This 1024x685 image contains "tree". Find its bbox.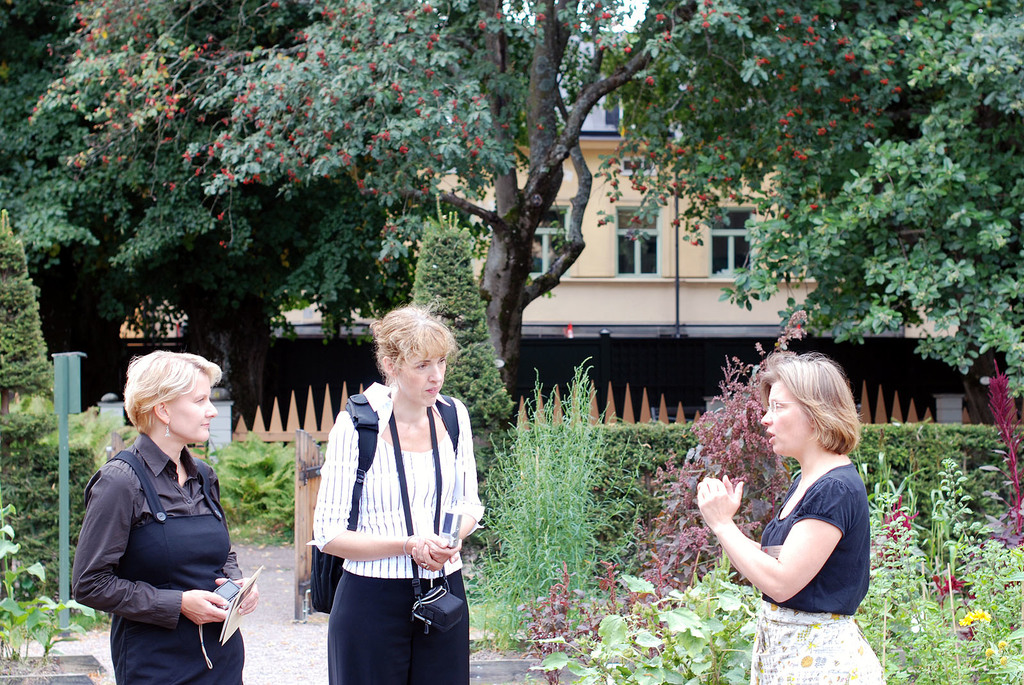
472 489 1023 684.
